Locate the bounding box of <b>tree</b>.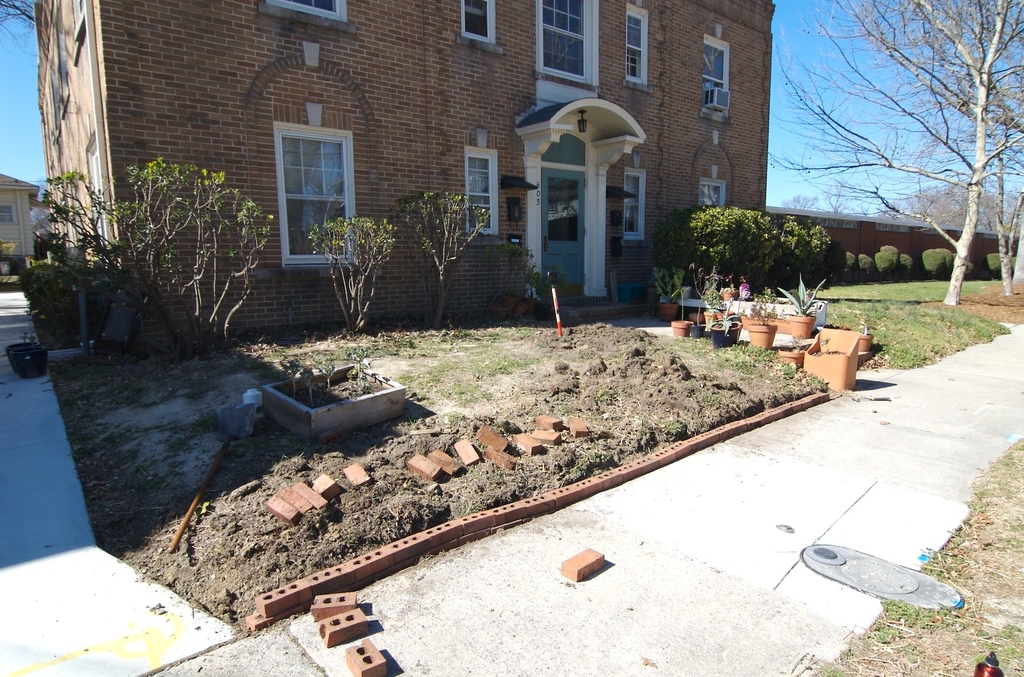
Bounding box: [664,201,775,291].
